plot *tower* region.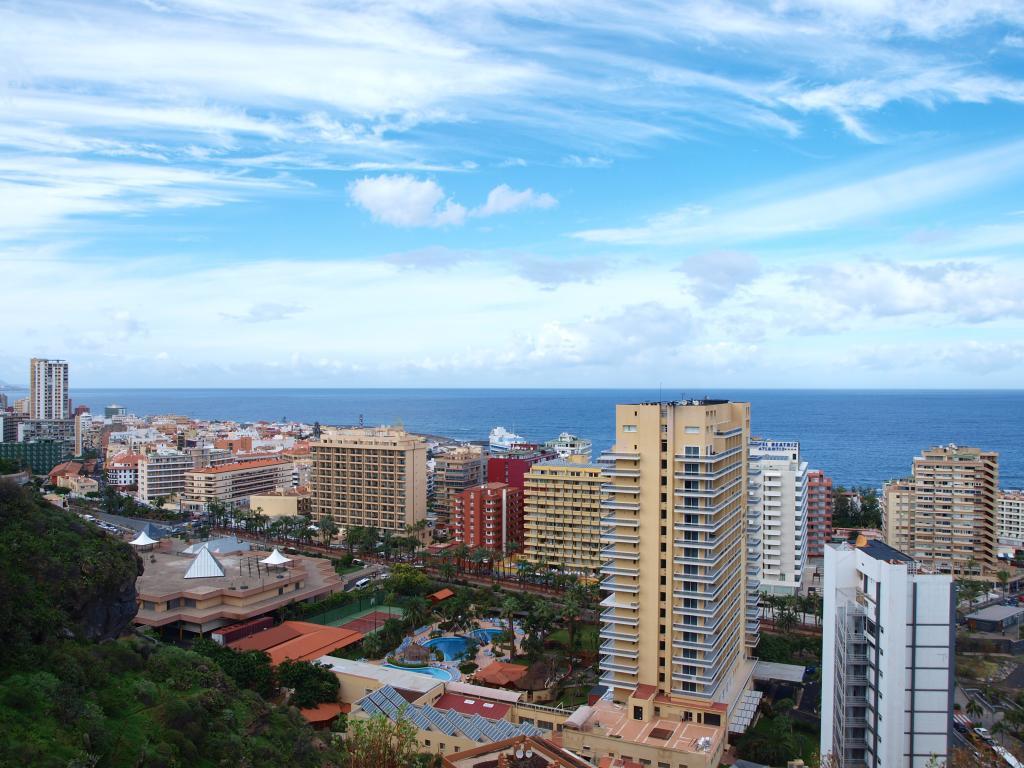
Plotted at bbox(565, 379, 765, 725).
